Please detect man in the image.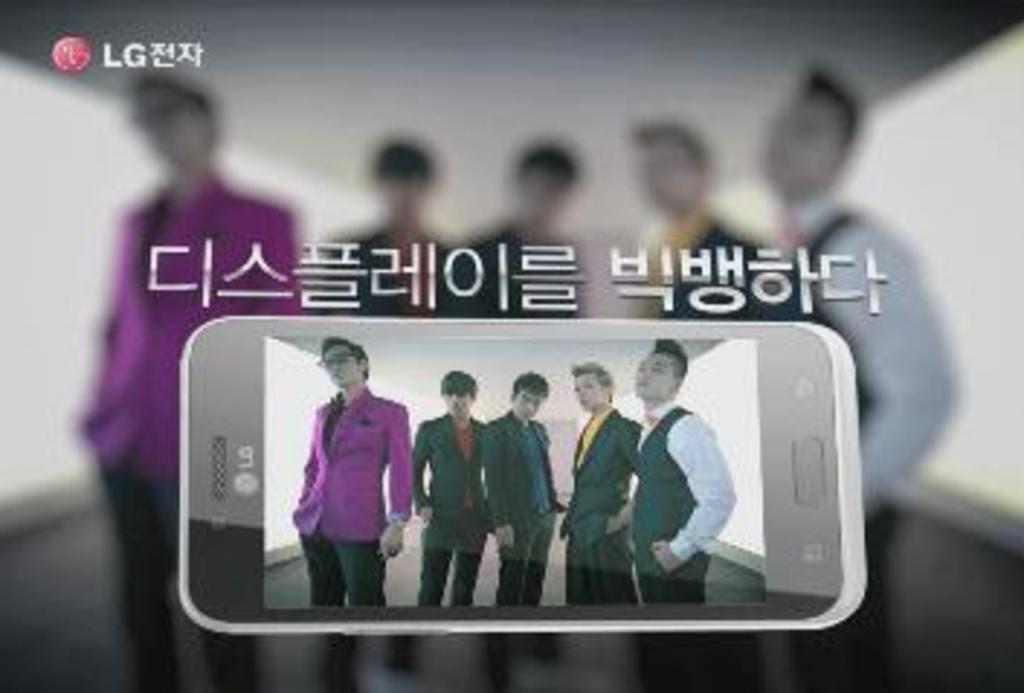
locate(490, 374, 569, 612).
